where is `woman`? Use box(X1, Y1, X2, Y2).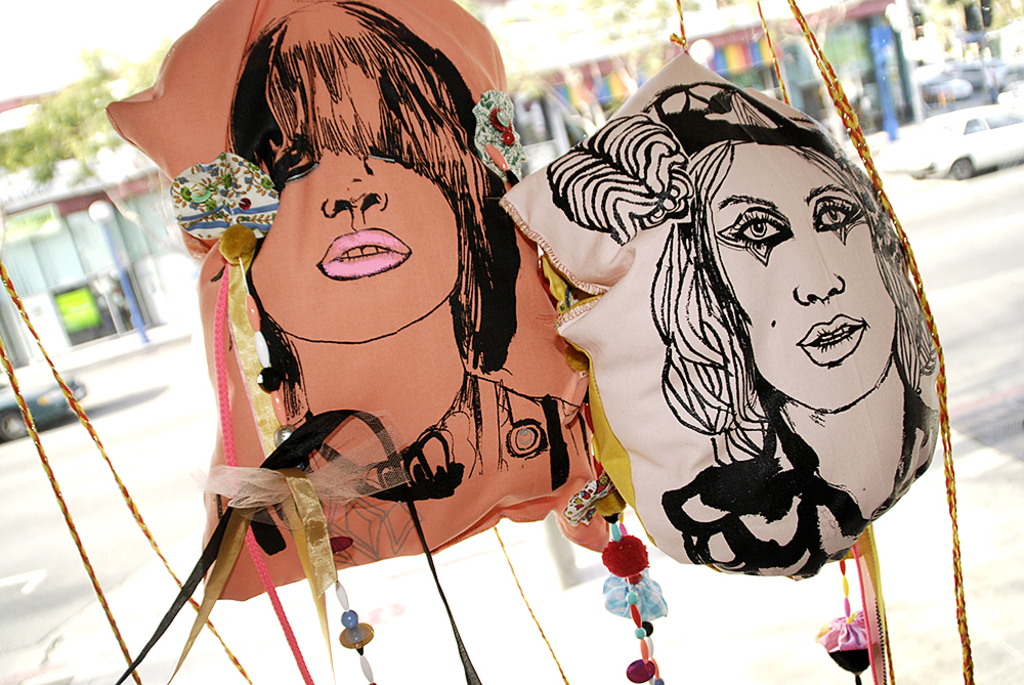
box(493, 57, 956, 582).
